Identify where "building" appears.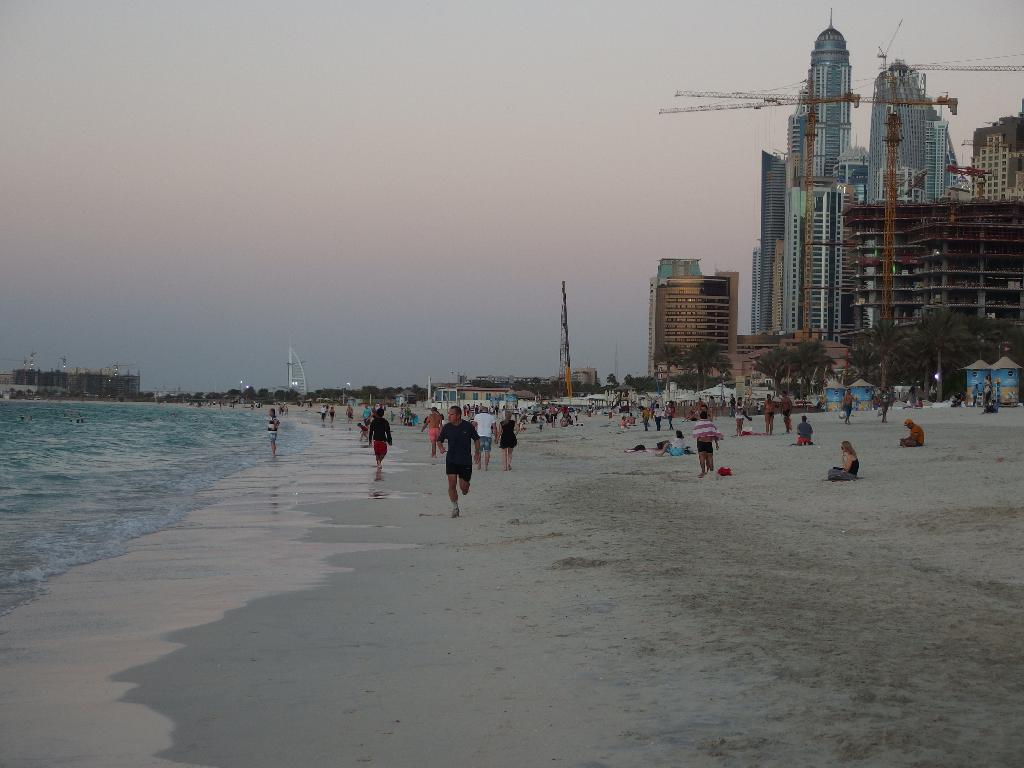
Appears at Rect(646, 255, 735, 389).
